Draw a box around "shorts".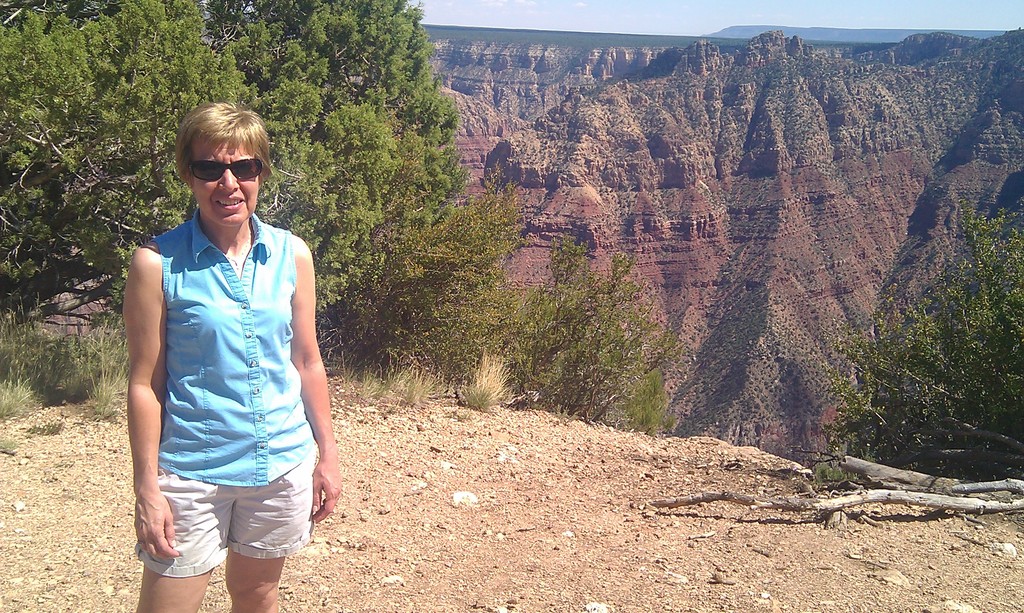
(x1=148, y1=463, x2=333, y2=568).
